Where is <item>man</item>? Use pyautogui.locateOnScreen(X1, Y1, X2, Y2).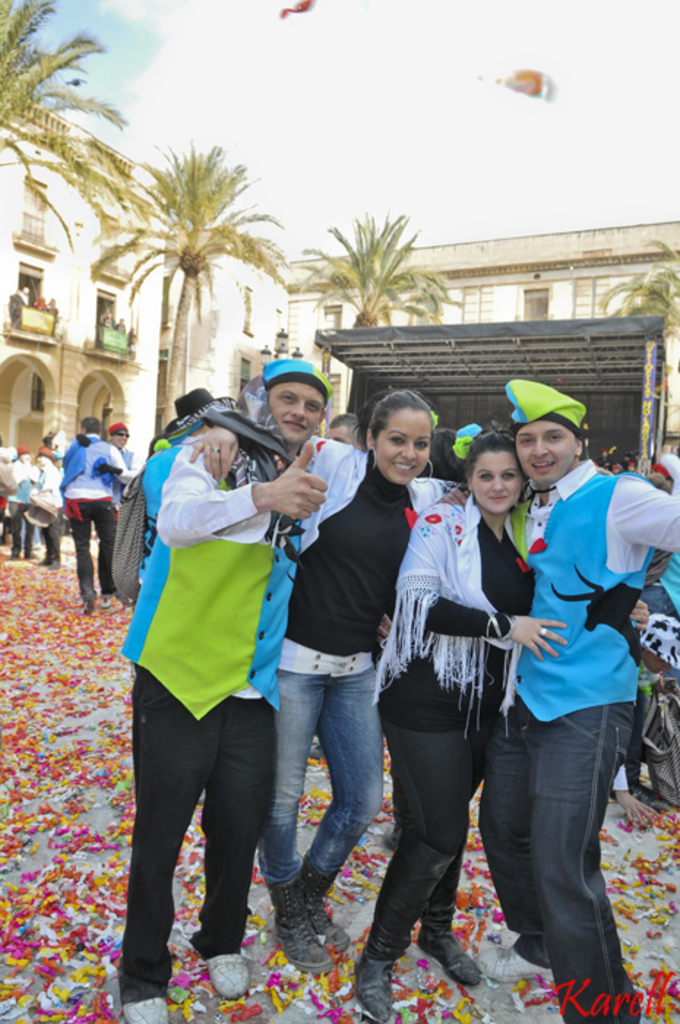
pyautogui.locateOnScreen(117, 360, 333, 1023).
